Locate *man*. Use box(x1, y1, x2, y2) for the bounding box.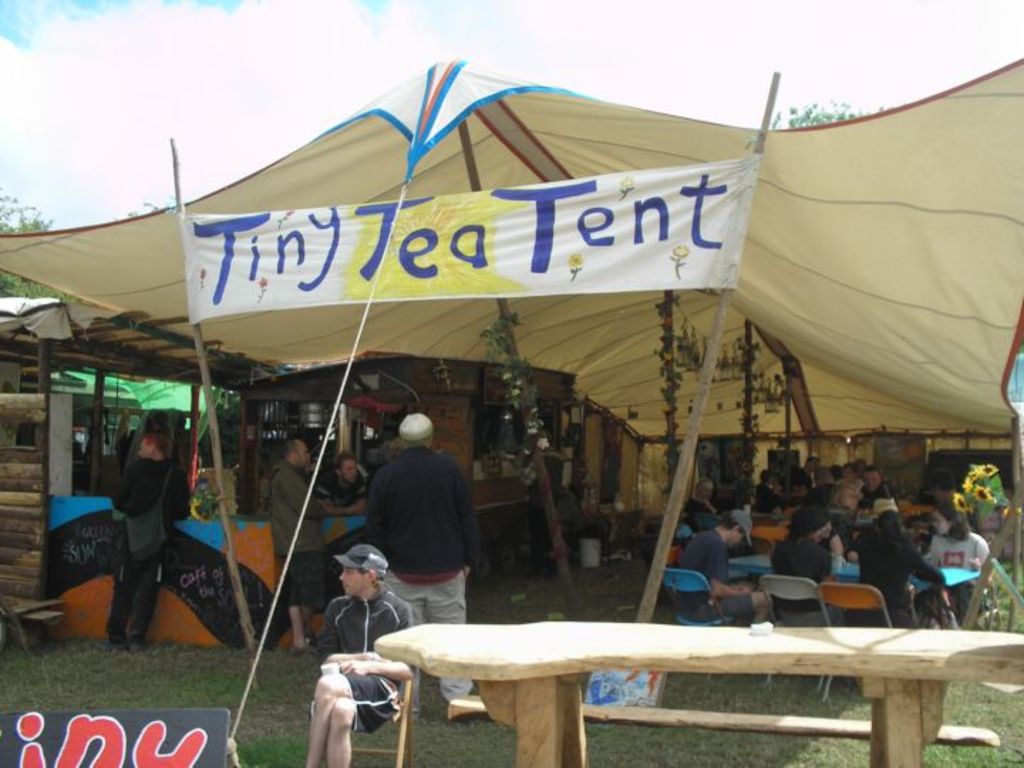
box(309, 448, 368, 521).
